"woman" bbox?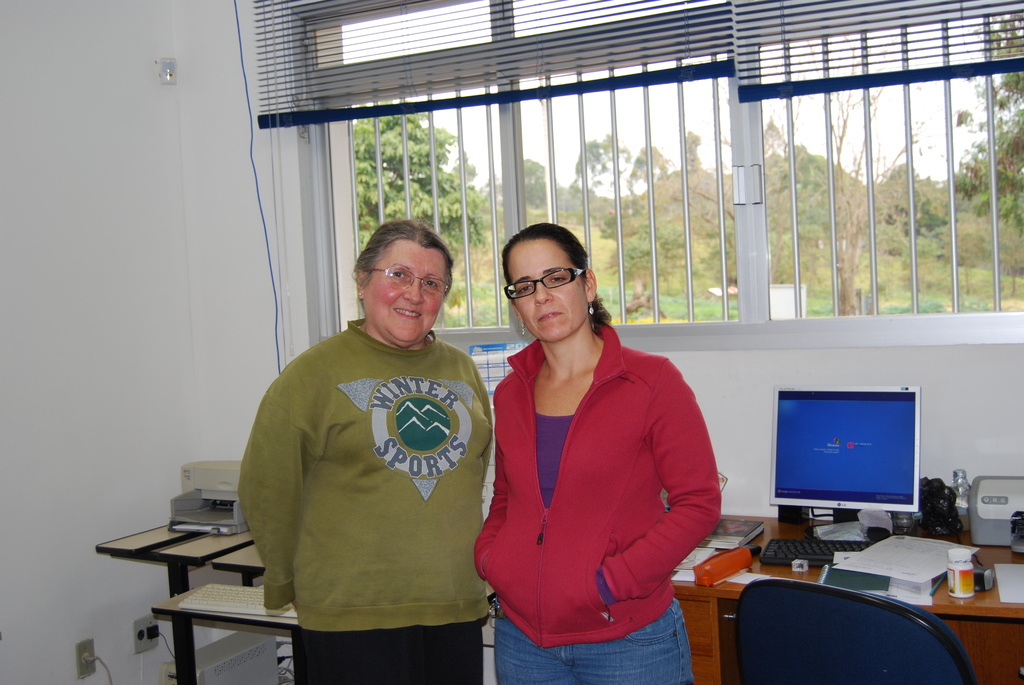
box(474, 206, 718, 680)
